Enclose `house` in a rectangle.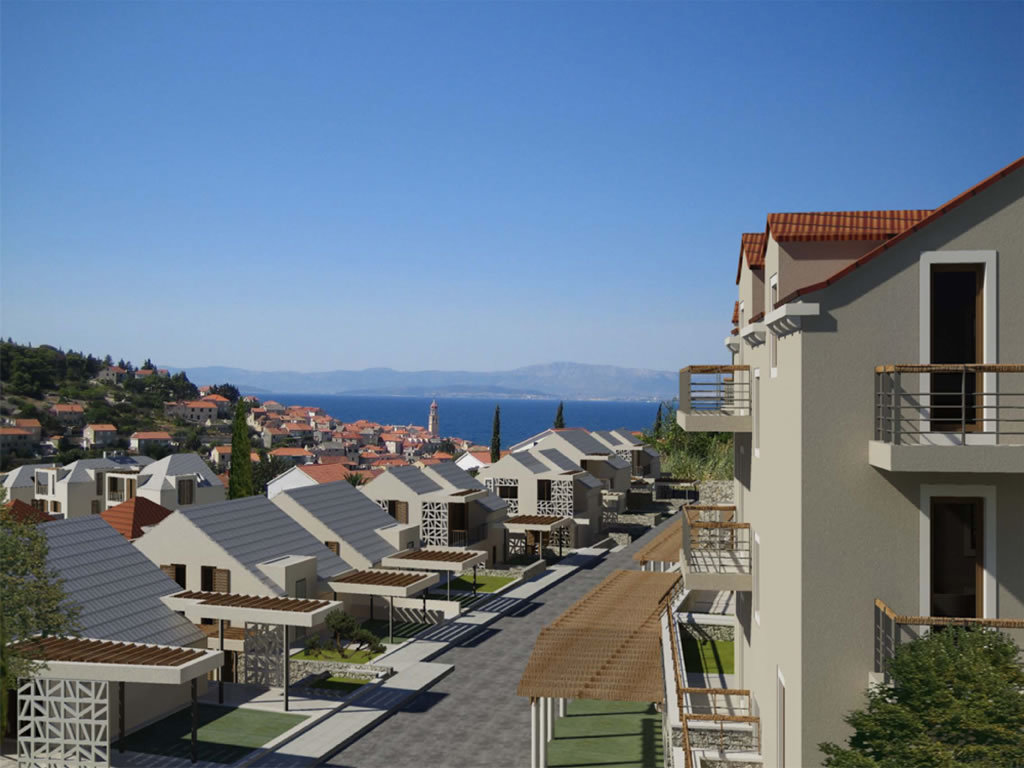
detection(75, 416, 123, 447).
